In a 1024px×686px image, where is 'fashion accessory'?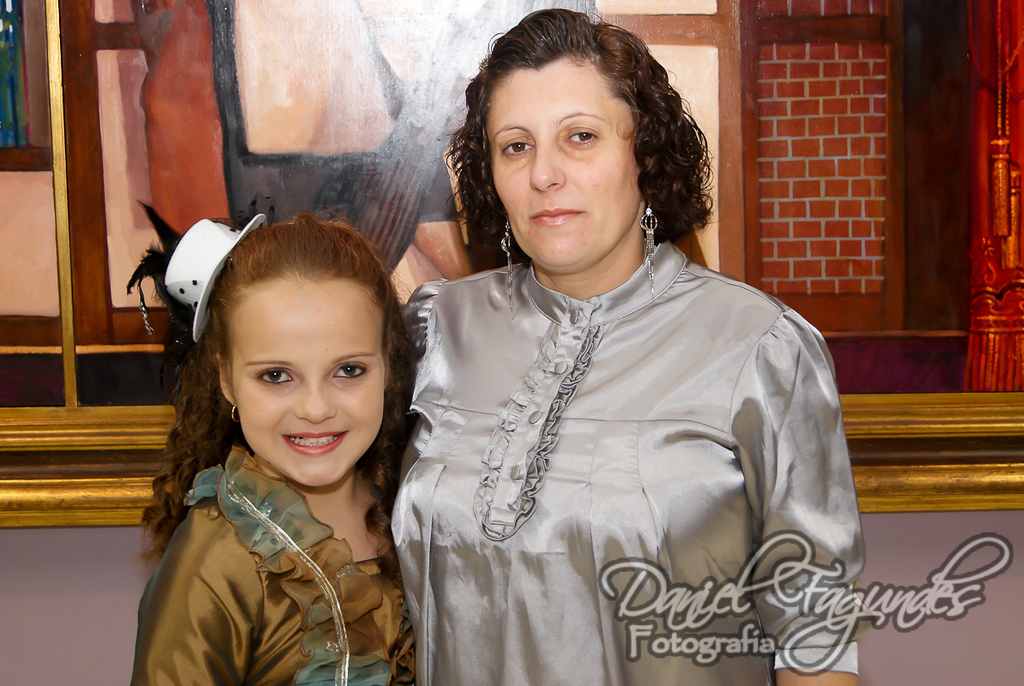
(x1=125, y1=197, x2=272, y2=397).
